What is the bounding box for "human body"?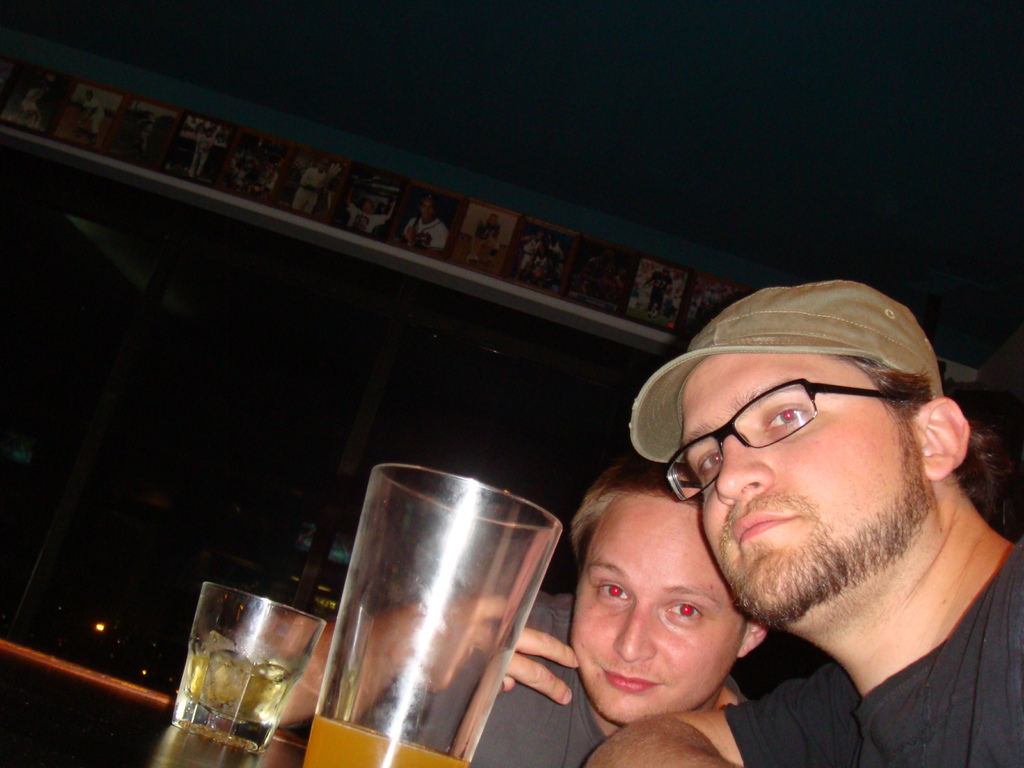
192:135:221:179.
